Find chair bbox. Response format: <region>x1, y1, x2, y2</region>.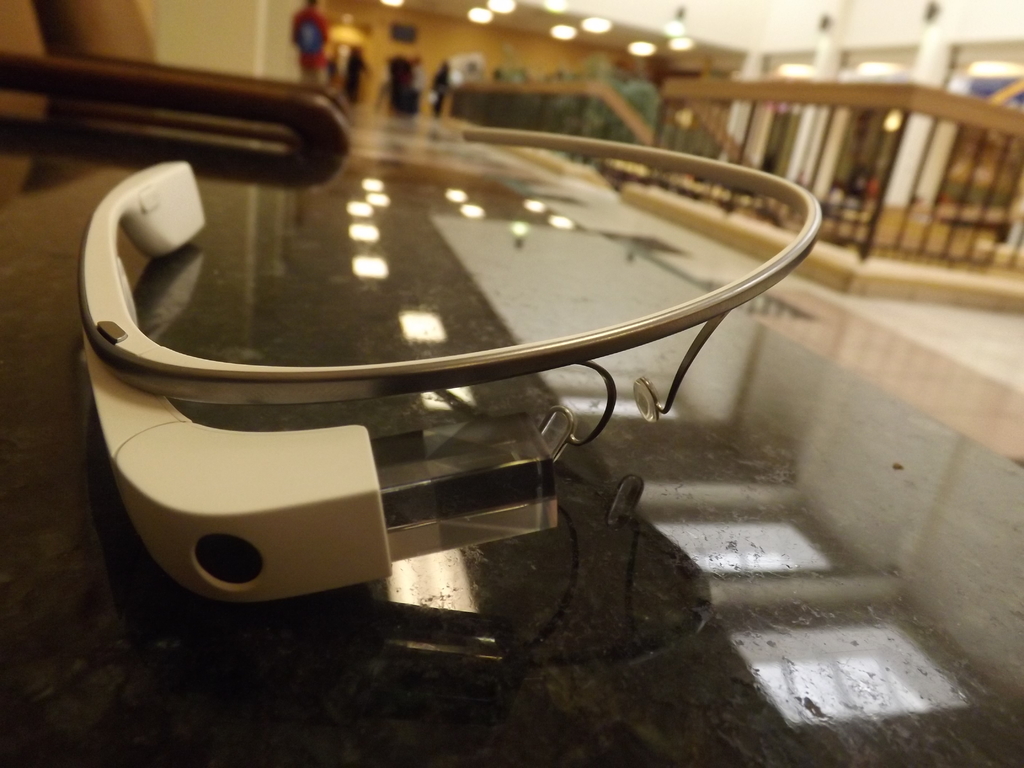
<region>36, 0, 353, 127</region>.
